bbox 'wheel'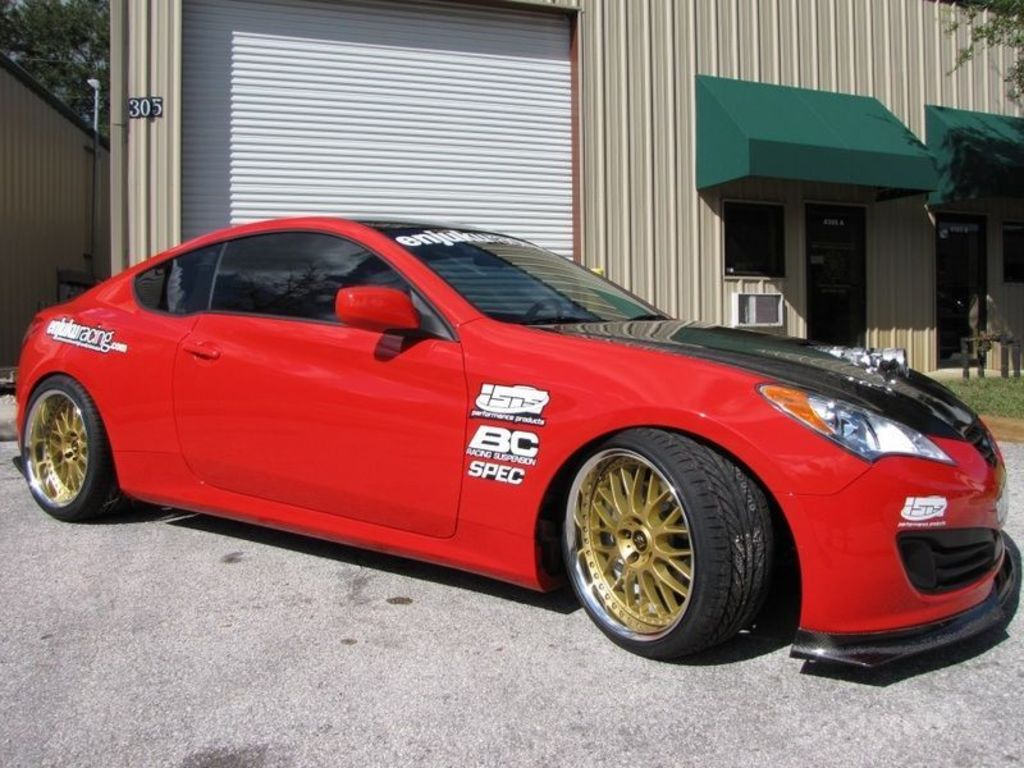
{"left": 521, "top": 296, "right": 563, "bottom": 325}
